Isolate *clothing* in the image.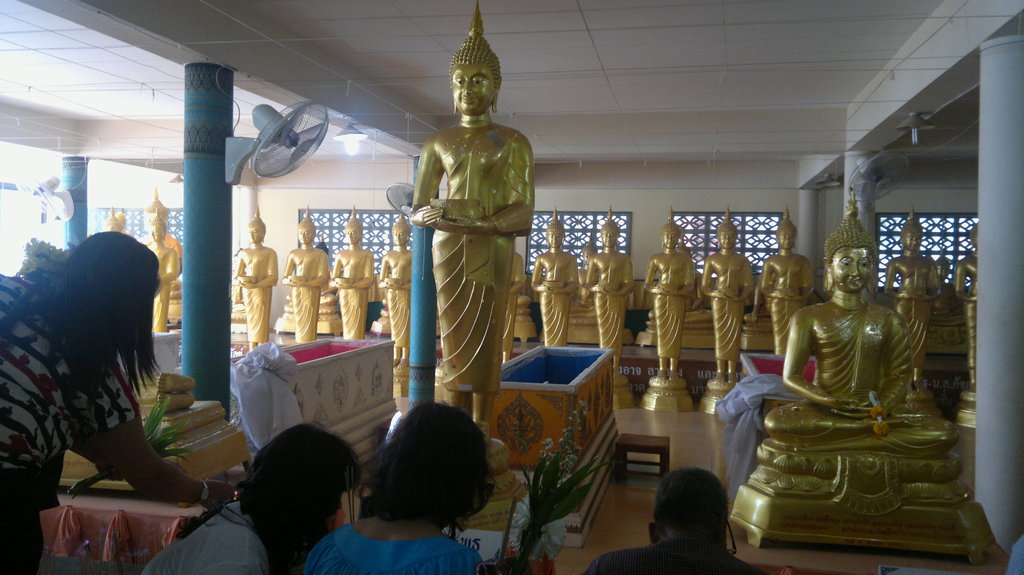
Isolated region: [left=136, top=508, right=266, bottom=574].
